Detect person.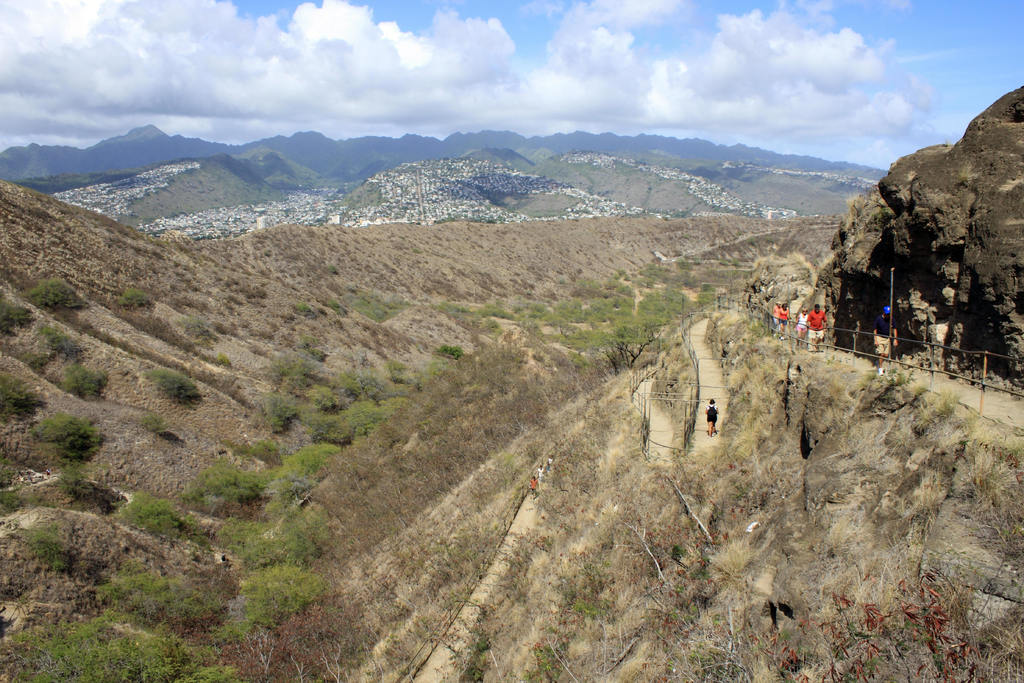
Detected at left=779, top=302, right=791, bottom=328.
